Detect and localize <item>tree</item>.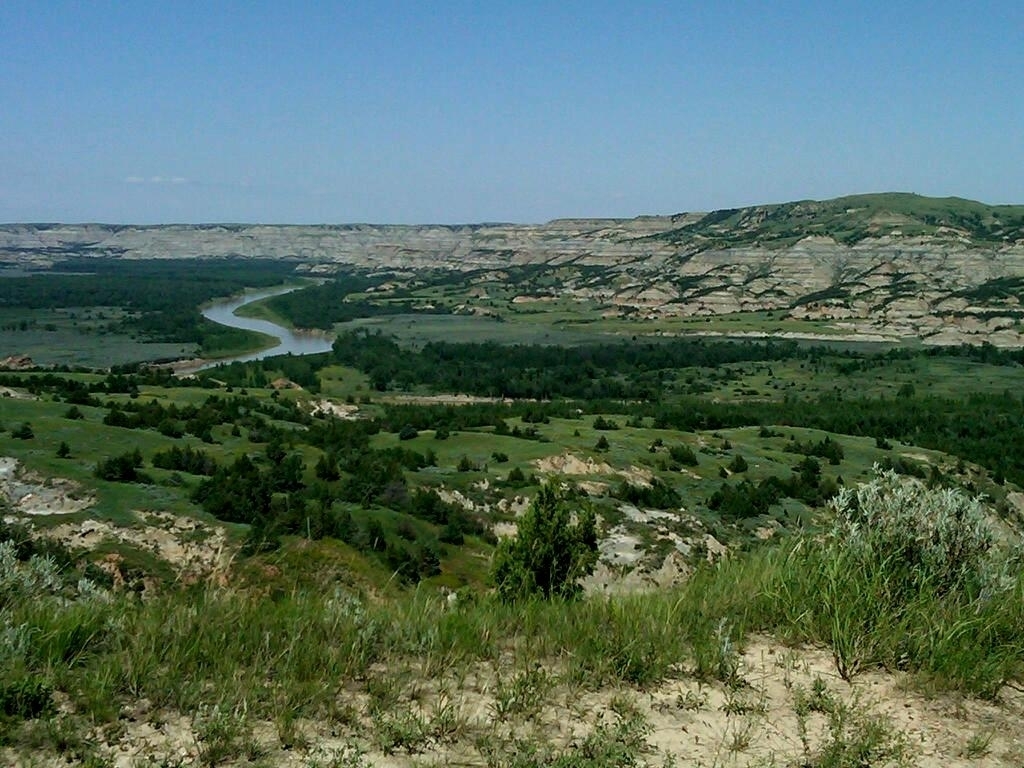
Localized at {"left": 190, "top": 452, "right": 272, "bottom": 528}.
